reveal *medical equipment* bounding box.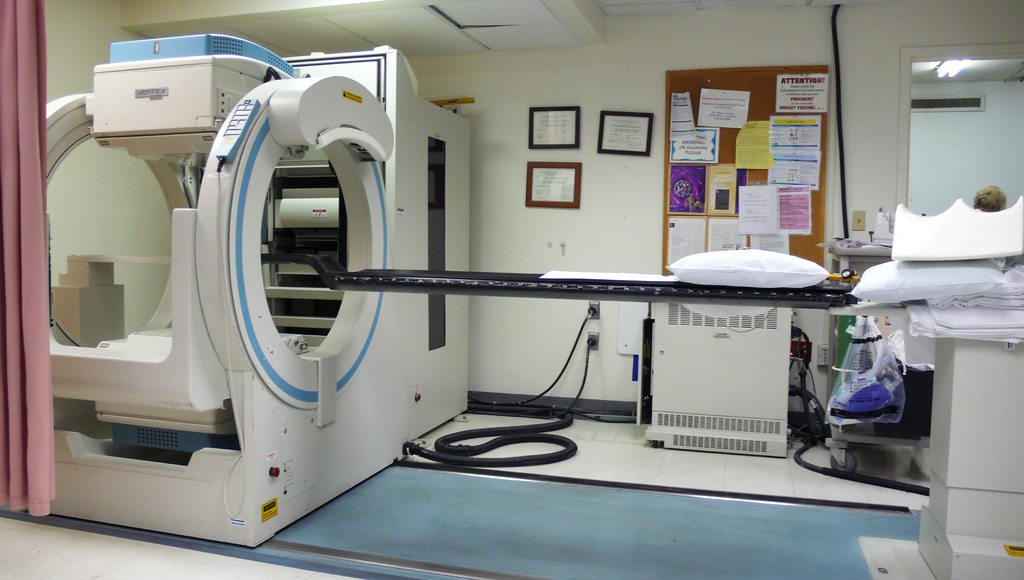
Revealed: box=[44, 31, 852, 552].
